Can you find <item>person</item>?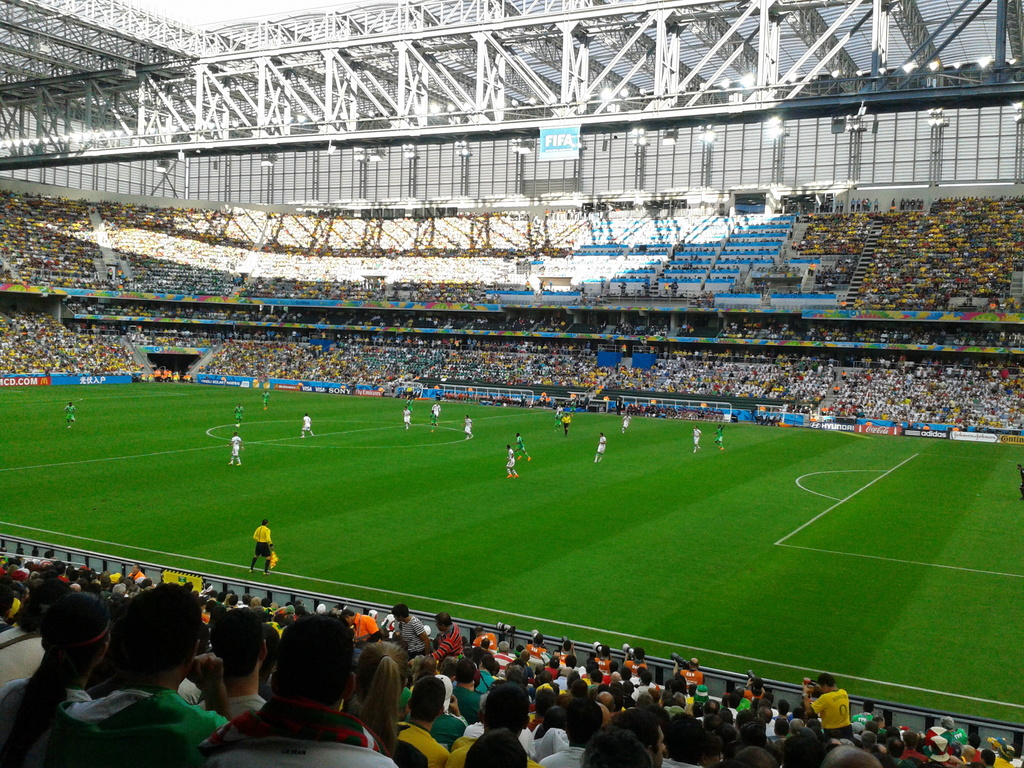
Yes, bounding box: (511,428,532,455).
